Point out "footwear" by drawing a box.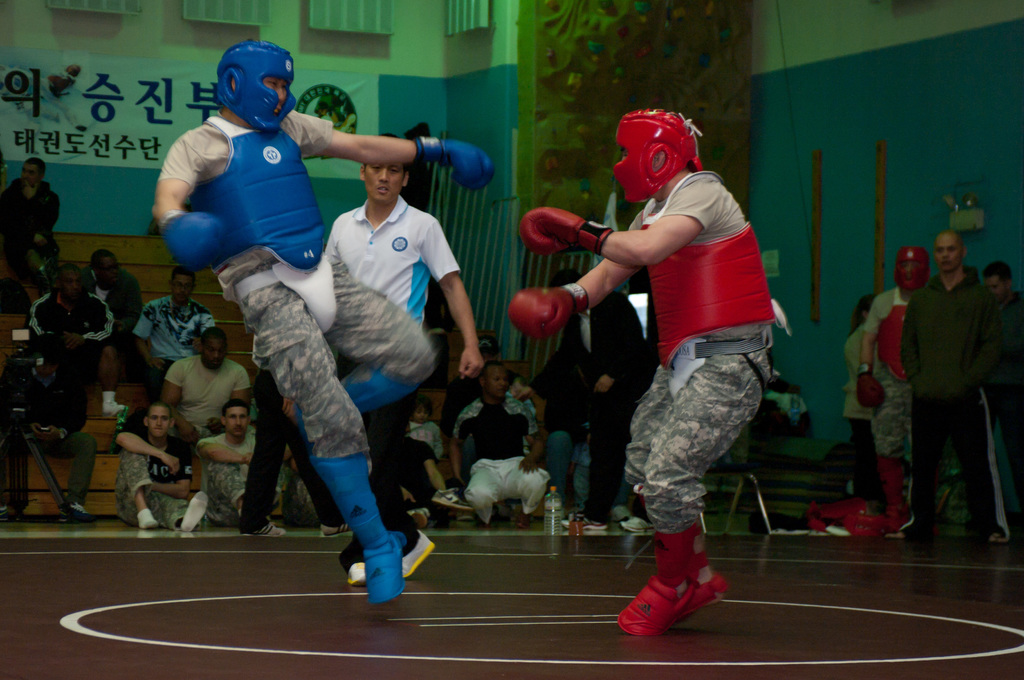
crop(475, 518, 492, 528).
